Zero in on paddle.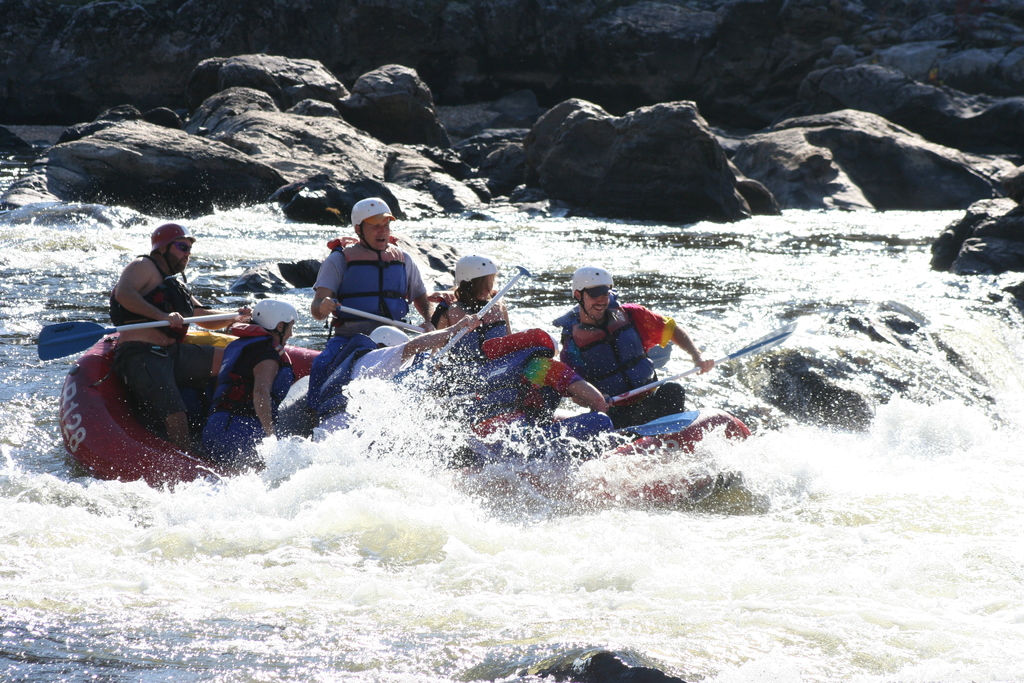
Zeroed in: [610, 320, 796, 404].
